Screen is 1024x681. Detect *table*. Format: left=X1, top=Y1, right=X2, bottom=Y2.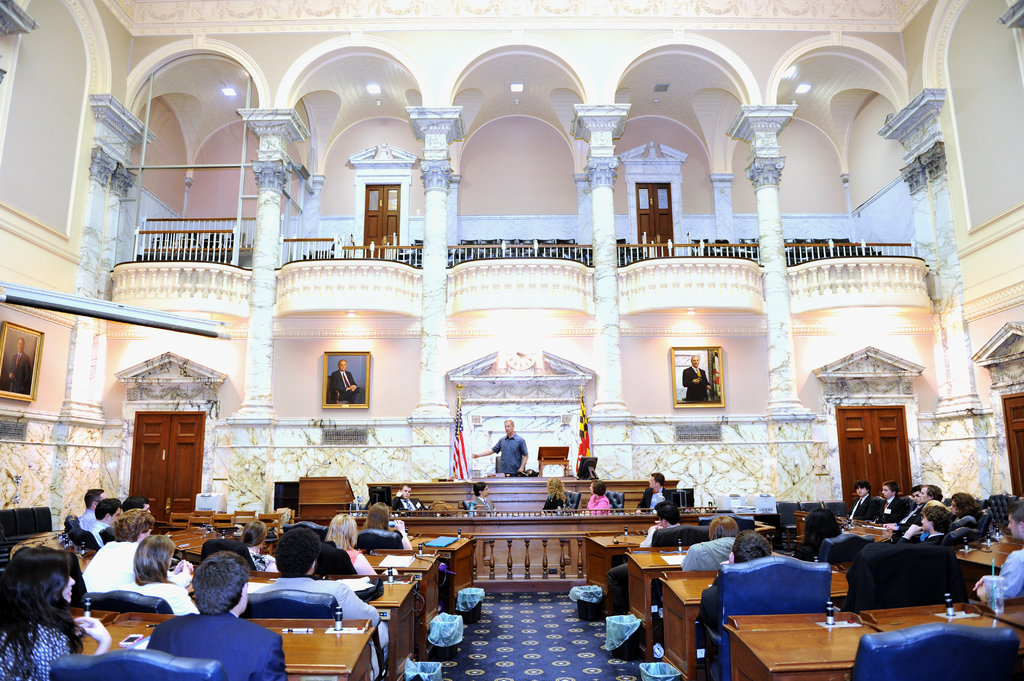
left=294, top=477, right=362, bottom=521.
